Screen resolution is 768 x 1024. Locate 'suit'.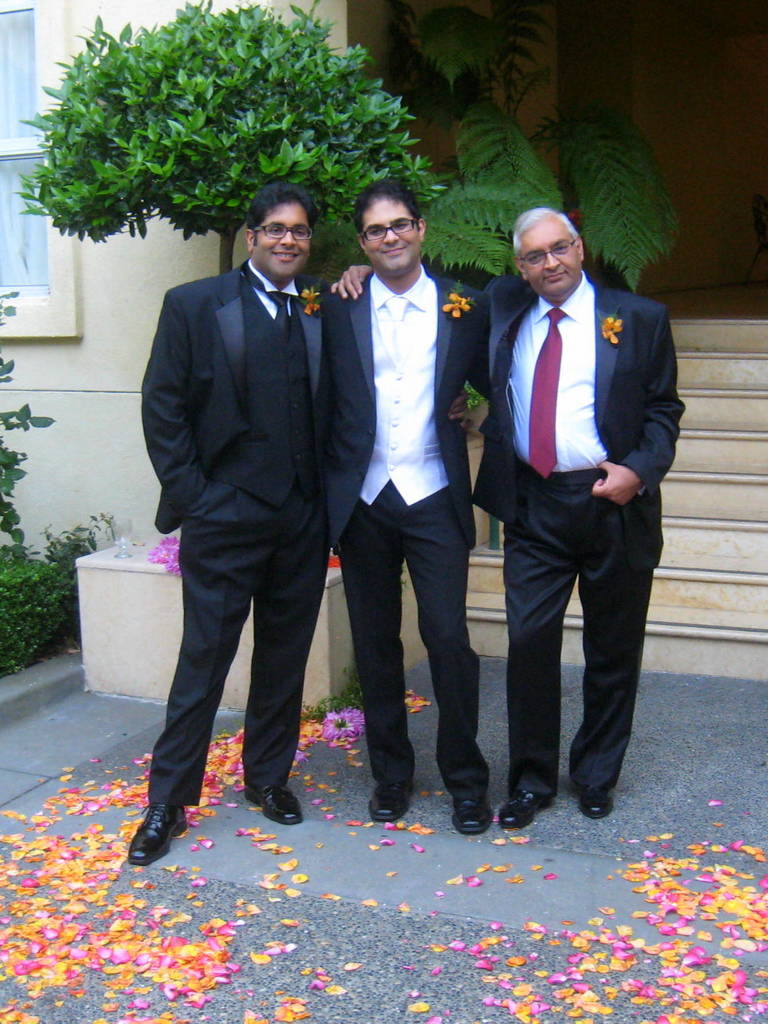
<region>141, 266, 340, 811</region>.
